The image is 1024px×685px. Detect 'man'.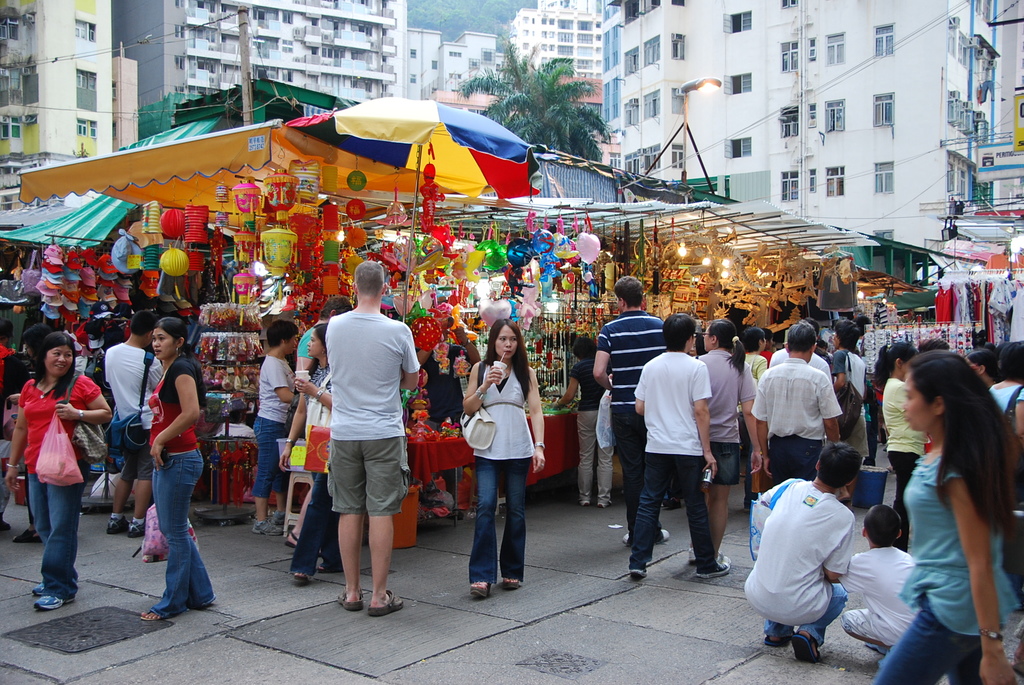
Detection: select_region(834, 324, 874, 495).
